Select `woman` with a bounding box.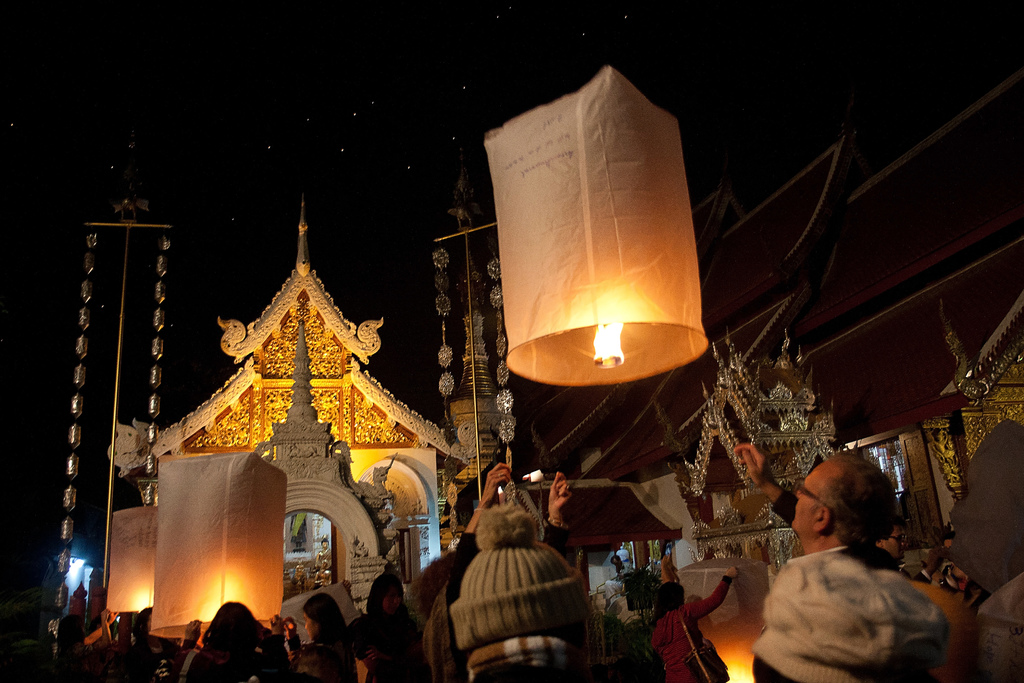
region(354, 577, 411, 679).
